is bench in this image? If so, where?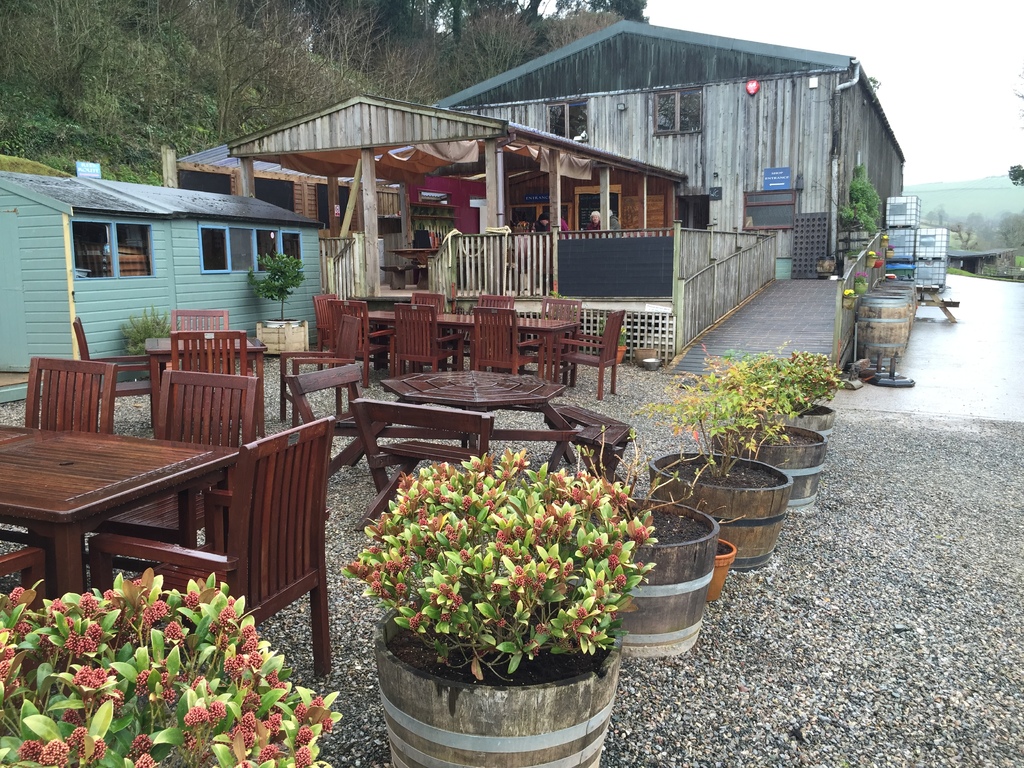
Yes, at left=501, top=401, right=554, bottom=422.
